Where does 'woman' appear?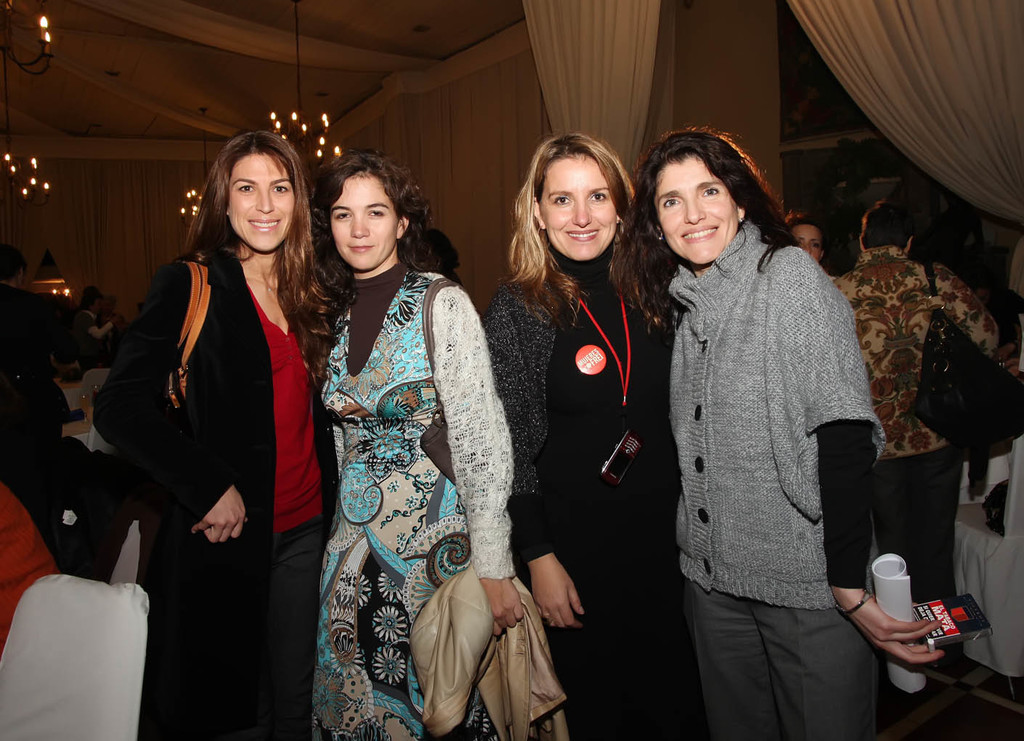
Appears at bbox=(784, 214, 840, 286).
